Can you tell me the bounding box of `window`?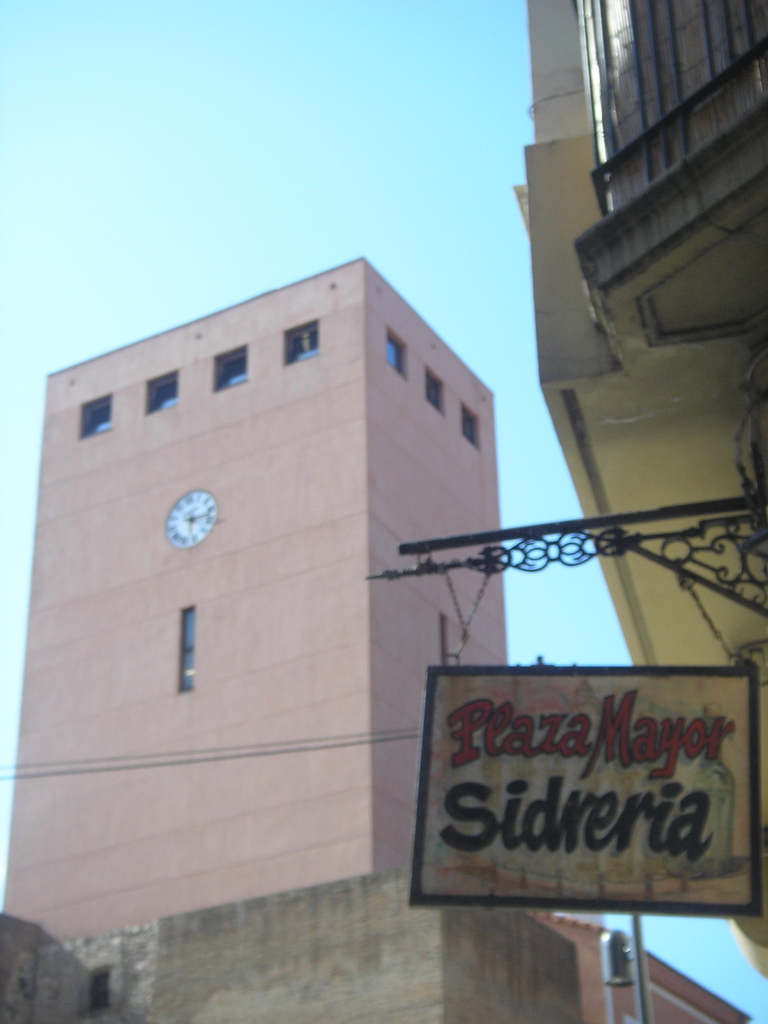
box(275, 316, 320, 358).
